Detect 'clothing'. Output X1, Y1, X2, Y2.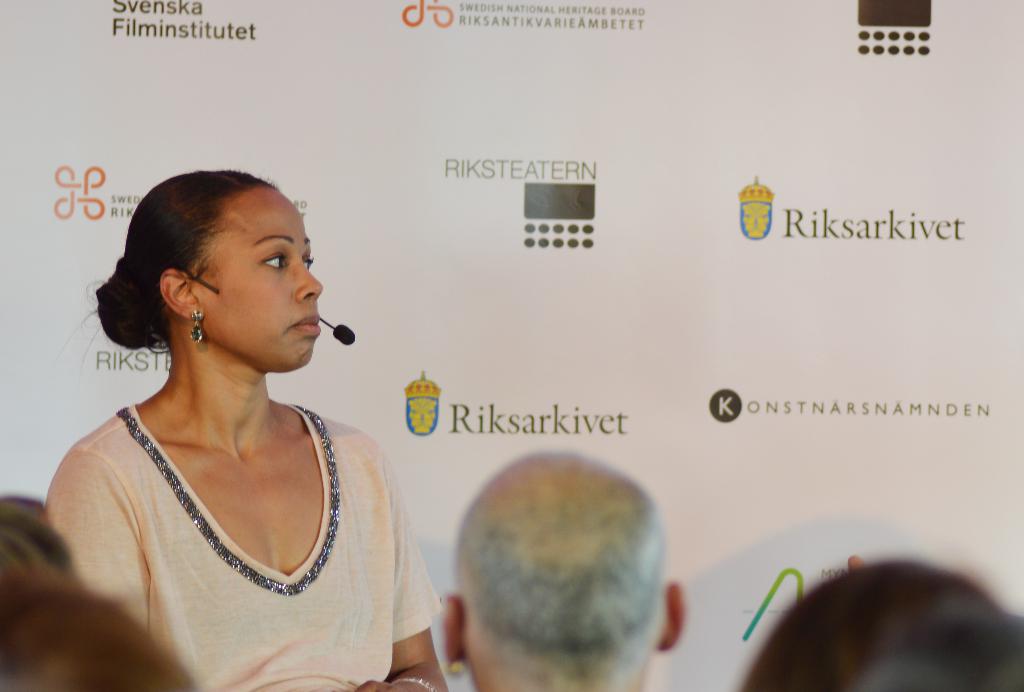
40, 402, 444, 691.
